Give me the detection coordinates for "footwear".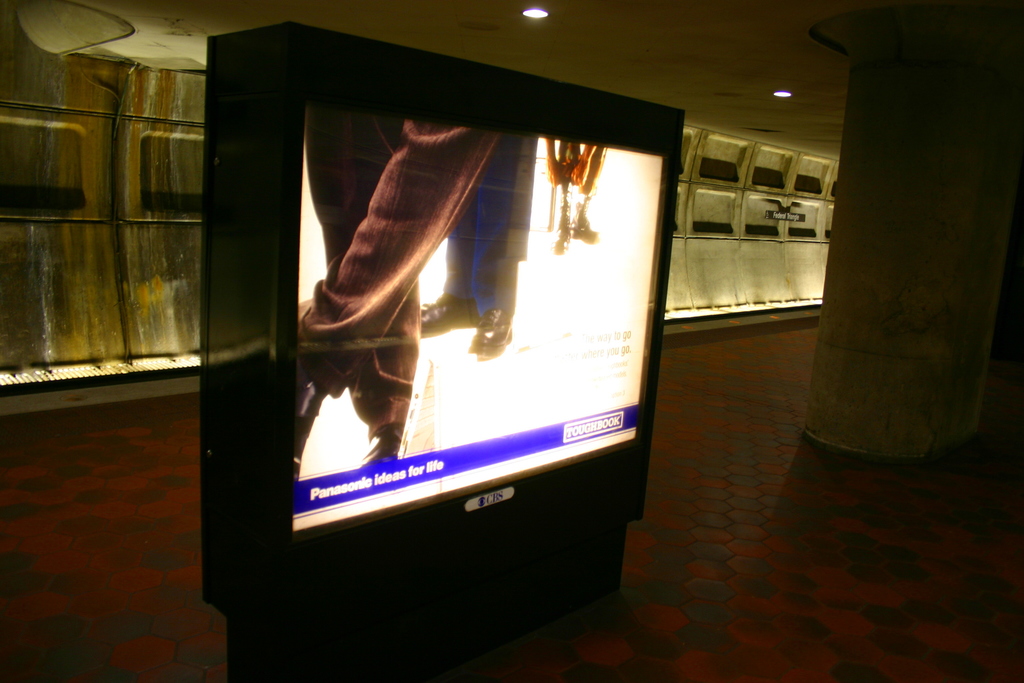
[571, 217, 596, 244].
